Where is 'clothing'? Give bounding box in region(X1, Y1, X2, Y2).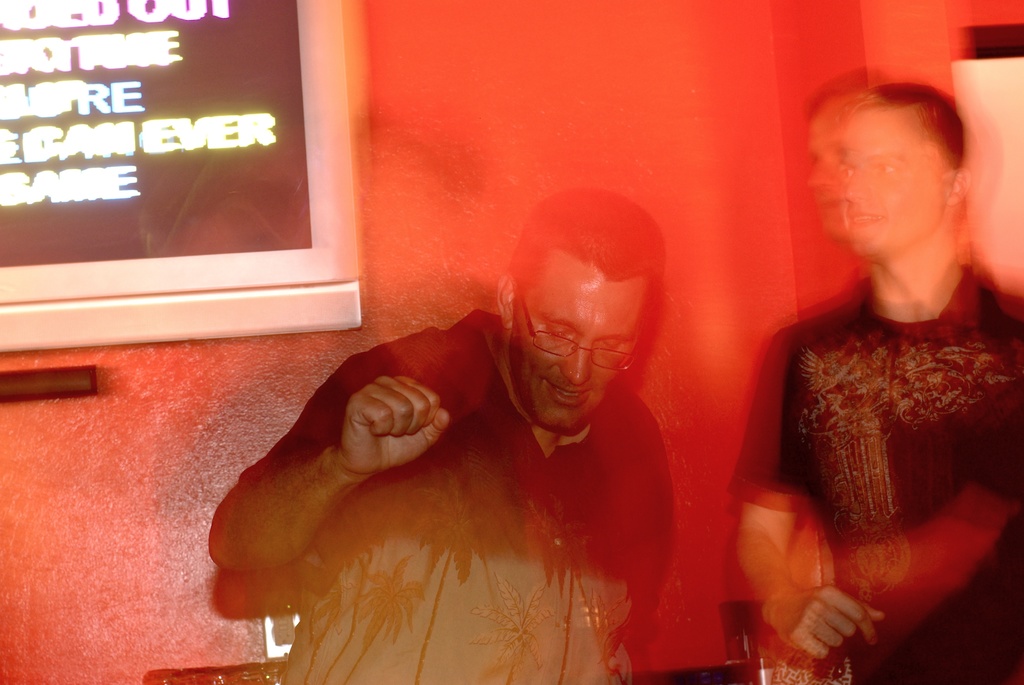
region(214, 309, 675, 684).
